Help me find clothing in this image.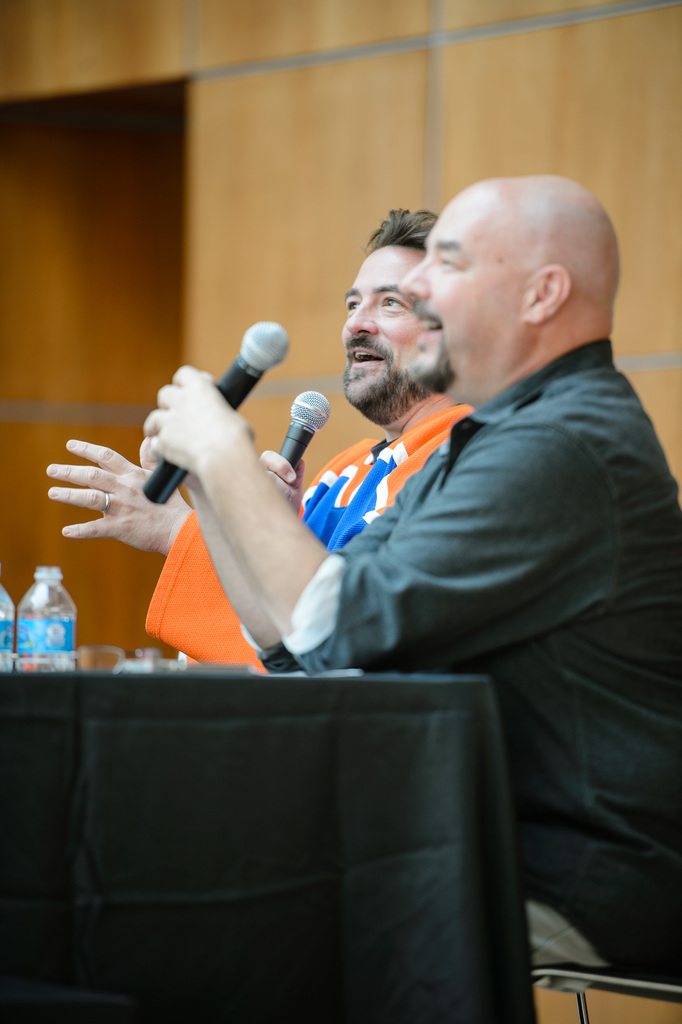
Found it: box(143, 405, 481, 675).
